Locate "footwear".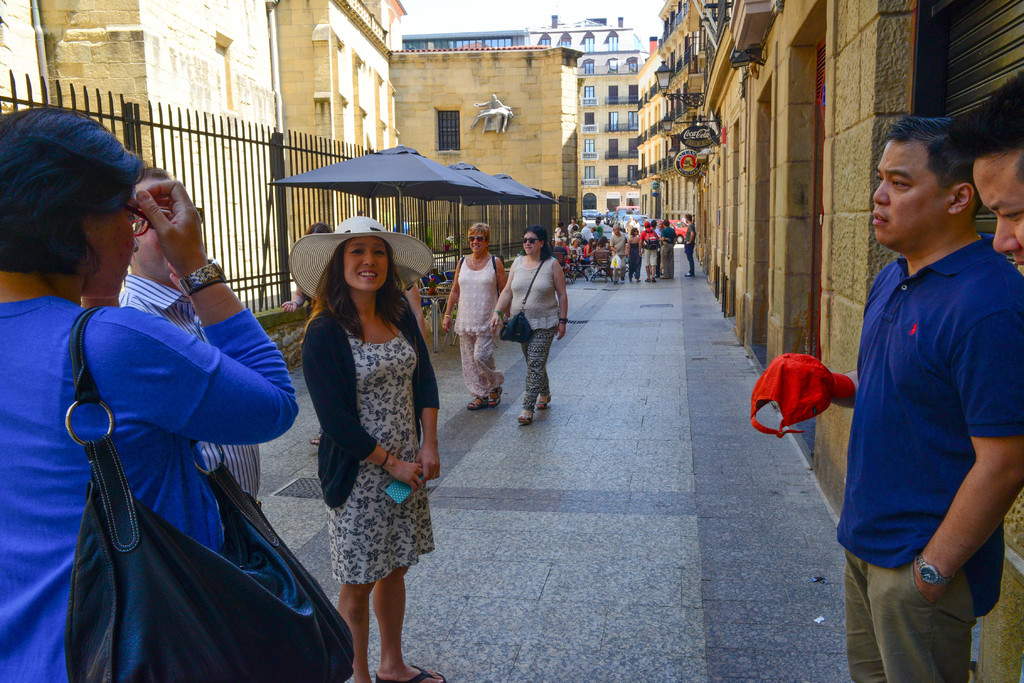
Bounding box: crop(643, 277, 650, 281).
